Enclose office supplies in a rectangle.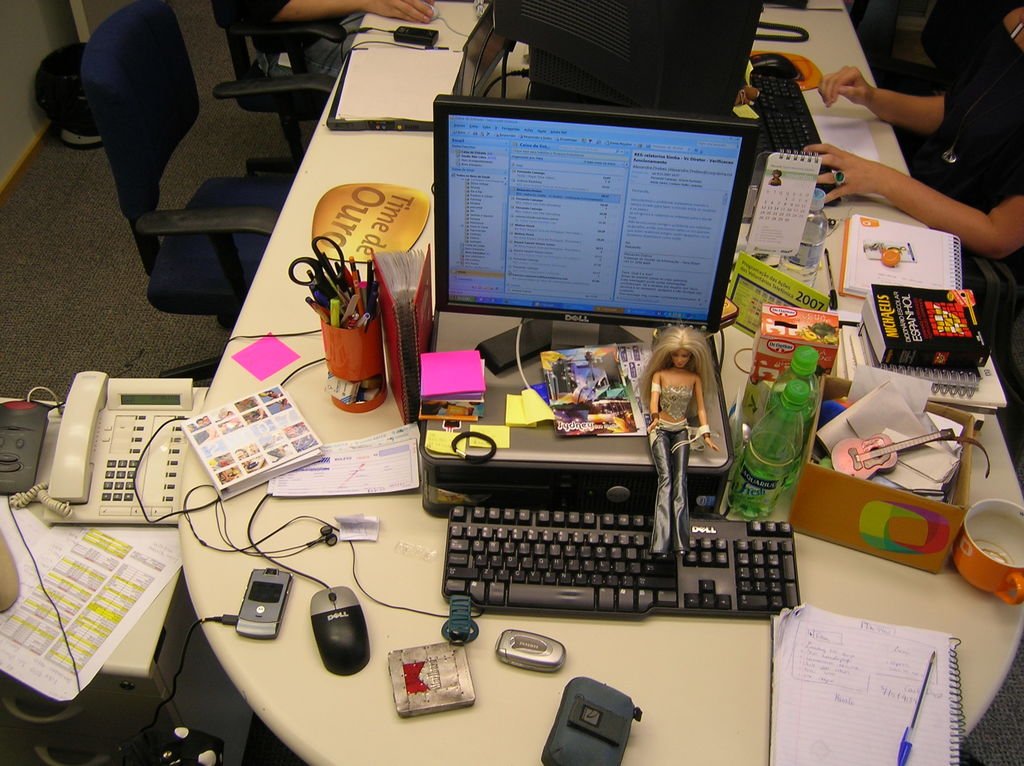
[left=337, top=266, right=353, bottom=326].
